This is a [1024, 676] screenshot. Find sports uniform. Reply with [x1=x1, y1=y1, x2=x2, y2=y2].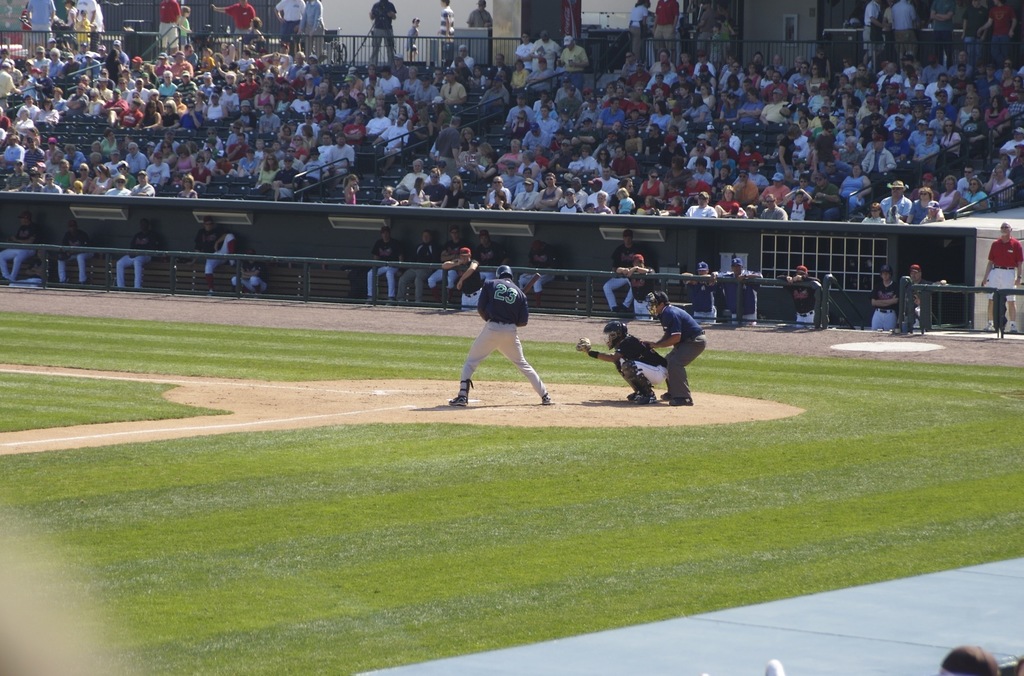
[x1=477, y1=233, x2=499, y2=284].
